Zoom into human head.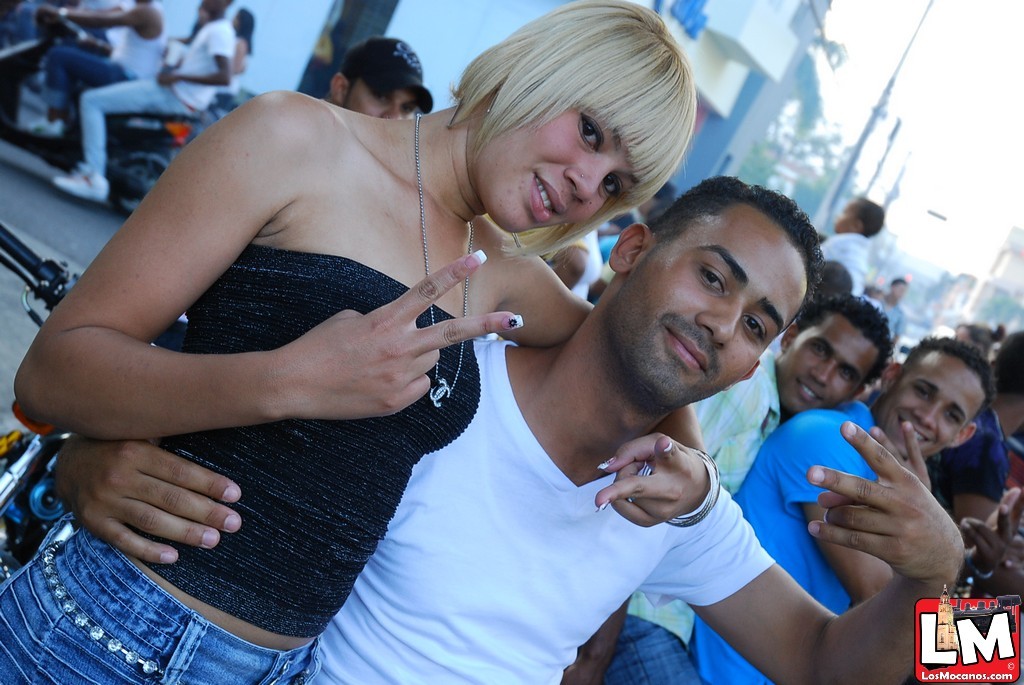
Zoom target: x1=831, y1=199, x2=886, y2=239.
